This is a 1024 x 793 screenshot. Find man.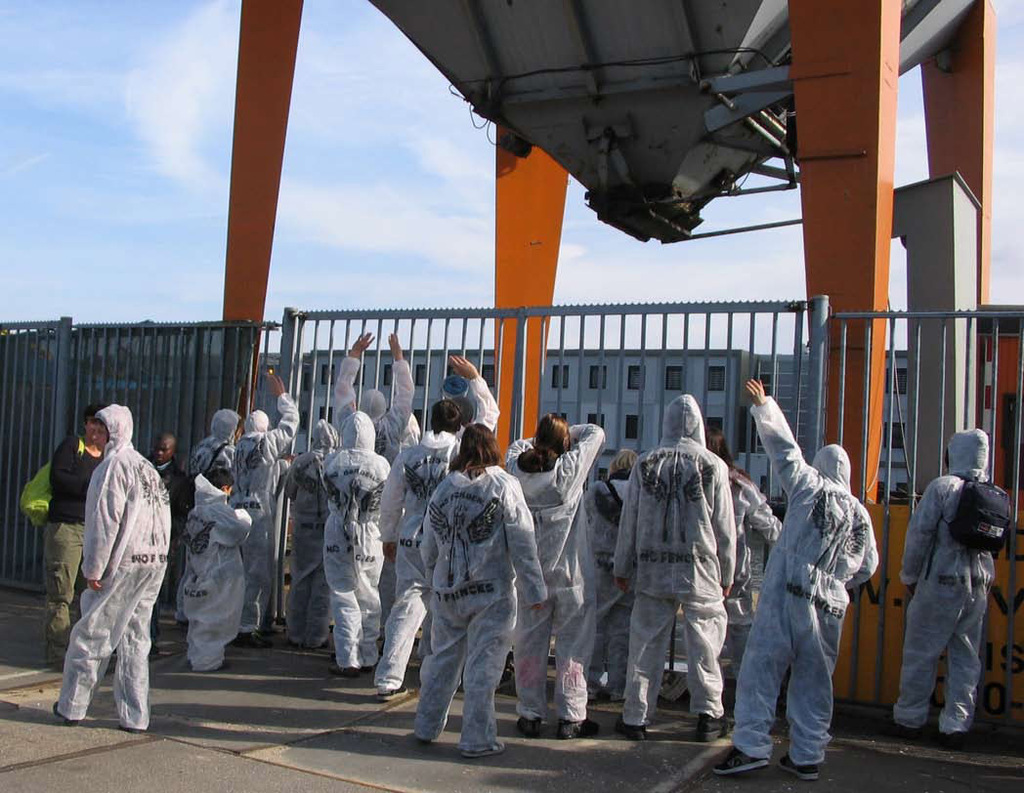
Bounding box: [x1=322, y1=396, x2=386, y2=672].
